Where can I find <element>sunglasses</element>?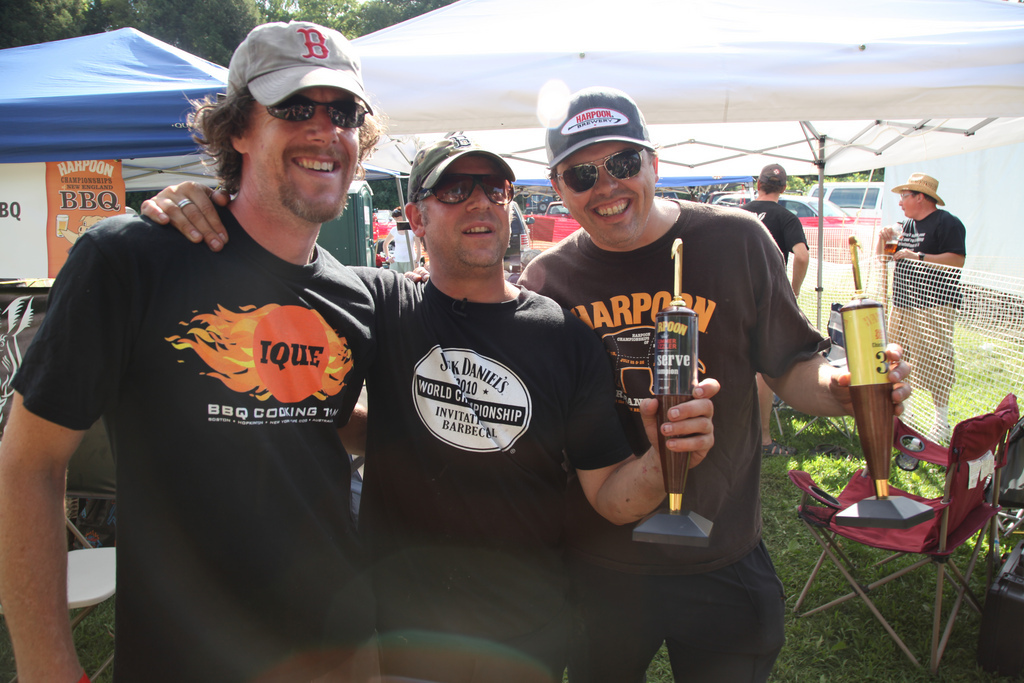
You can find it at (x1=557, y1=149, x2=646, y2=191).
